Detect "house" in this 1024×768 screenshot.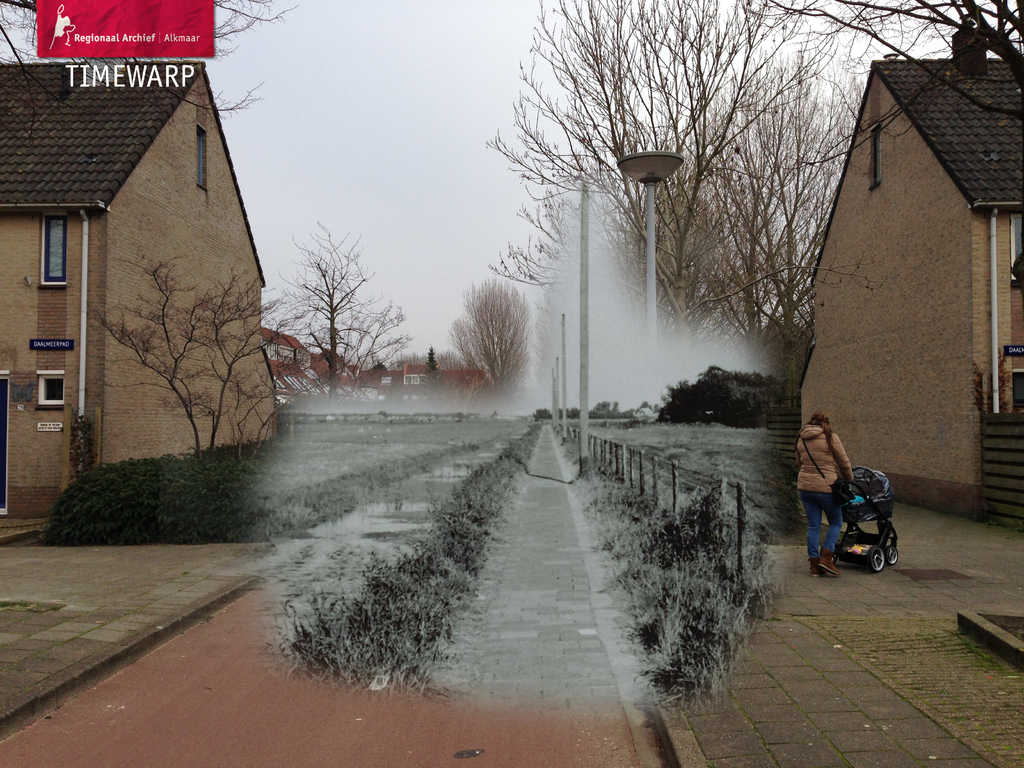
Detection: 0 65 274 525.
